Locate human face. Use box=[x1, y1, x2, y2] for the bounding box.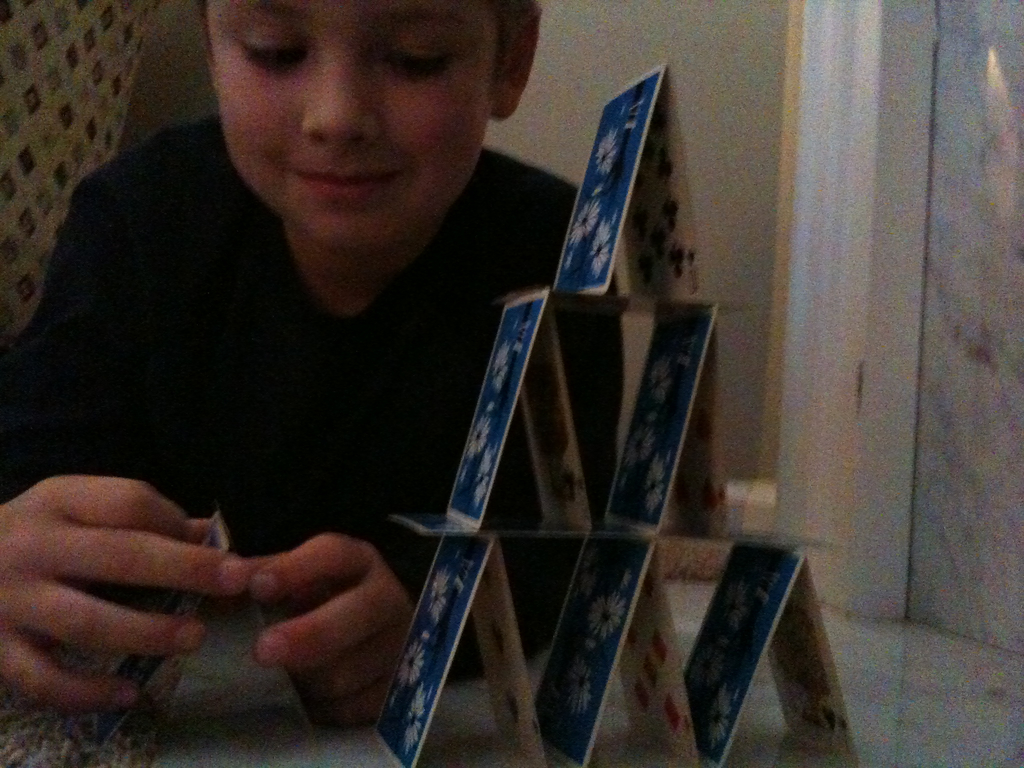
box=[189, 11, 522, 242].
